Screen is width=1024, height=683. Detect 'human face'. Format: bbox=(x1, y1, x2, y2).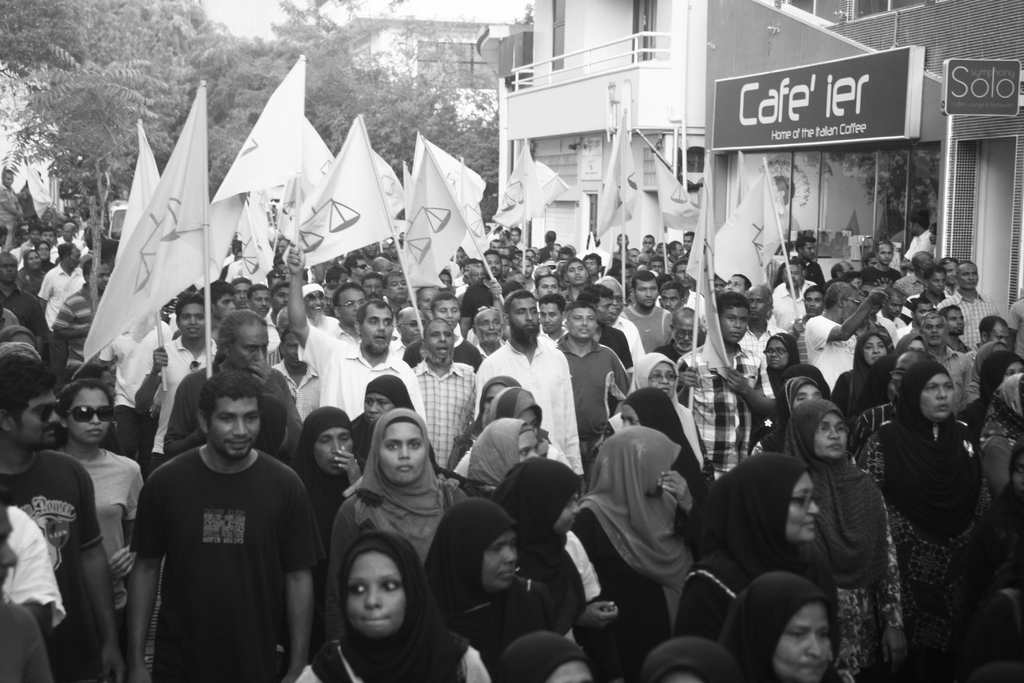
bbox=(314, 428, 356, 478).
